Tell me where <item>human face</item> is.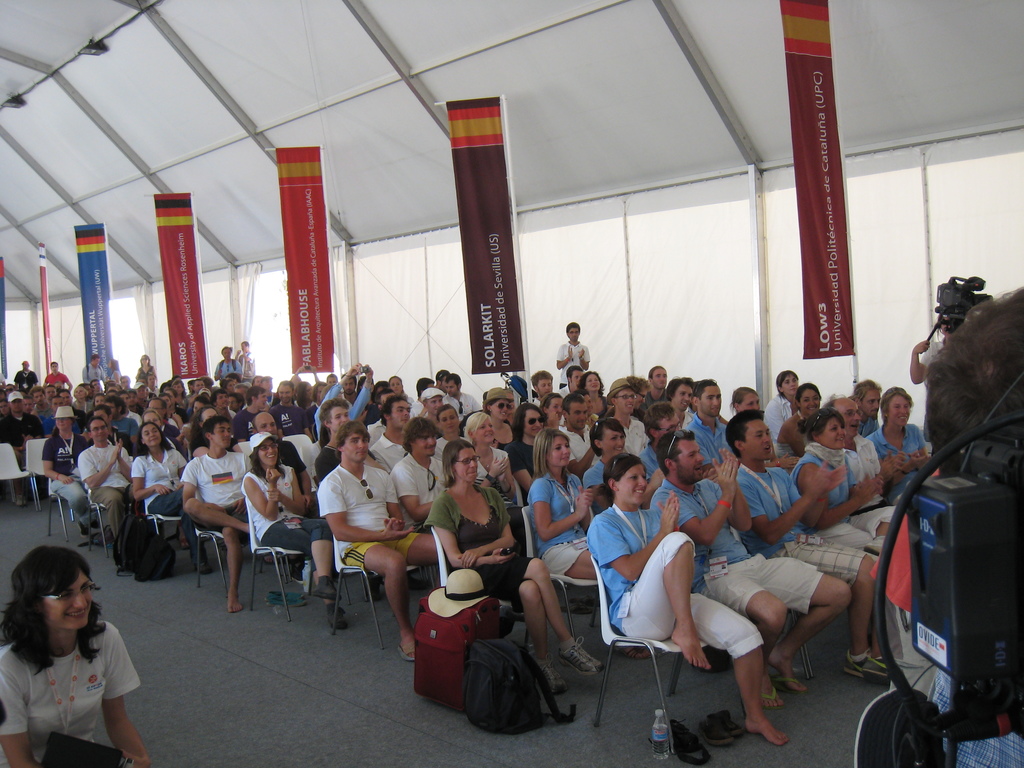
<item>human face</item> is at pyautogui.locateOnScreen(390, 376, 404, 393).
